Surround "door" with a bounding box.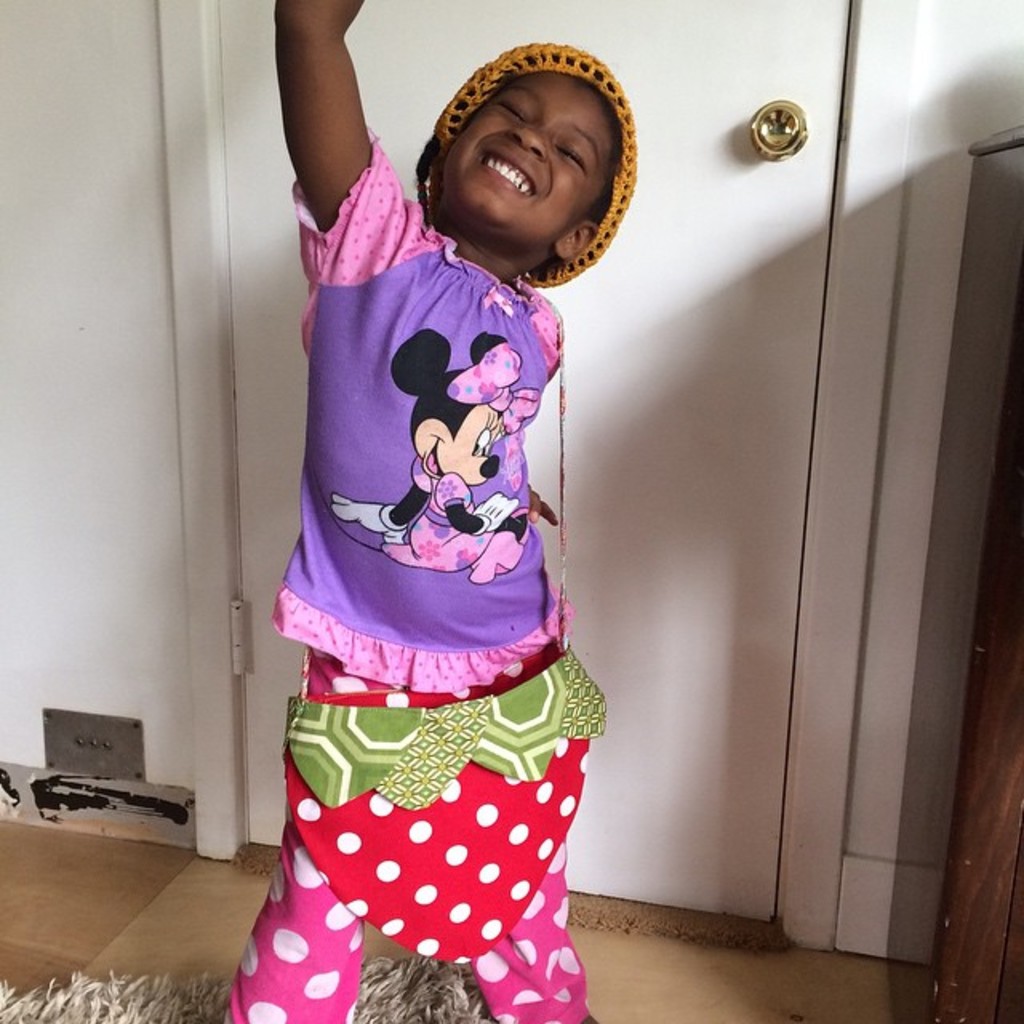
(left=213, top=0, right=851, bottom=920).
